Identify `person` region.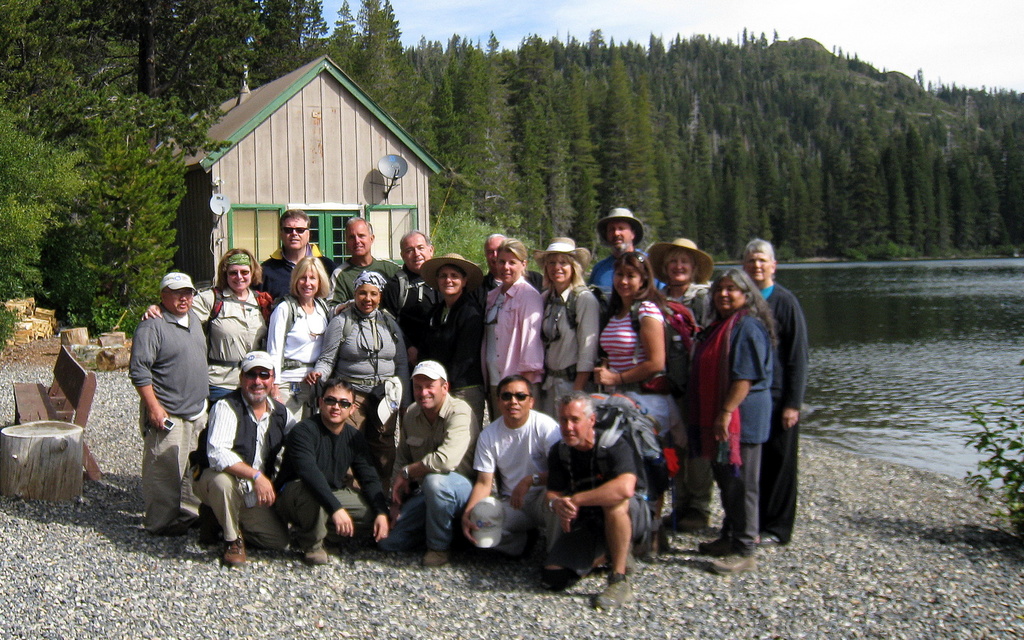
Region: [462,378,570,553].
